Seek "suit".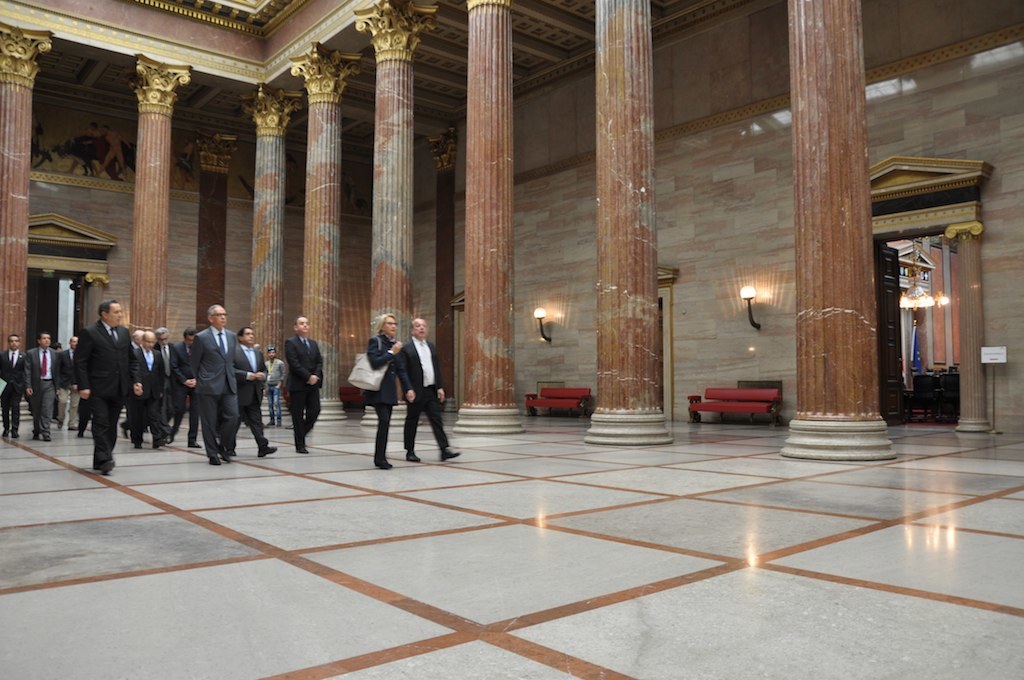
pyautogui.locateOnScreen(74, 314, 140, 457).
